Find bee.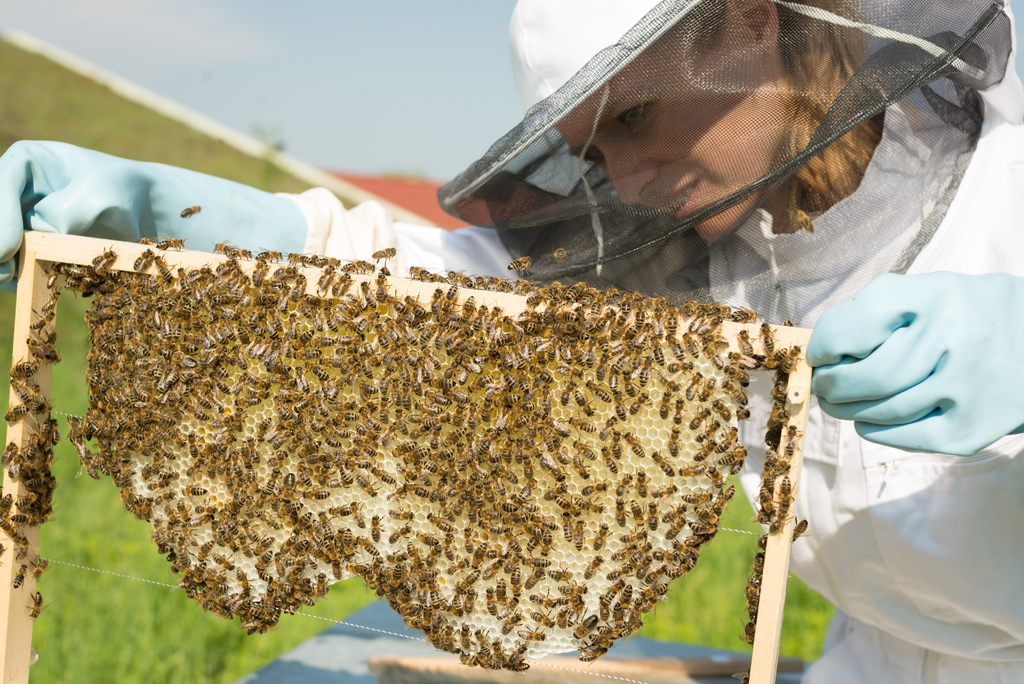
(left=735, top=310, right=758, bottom=322).
